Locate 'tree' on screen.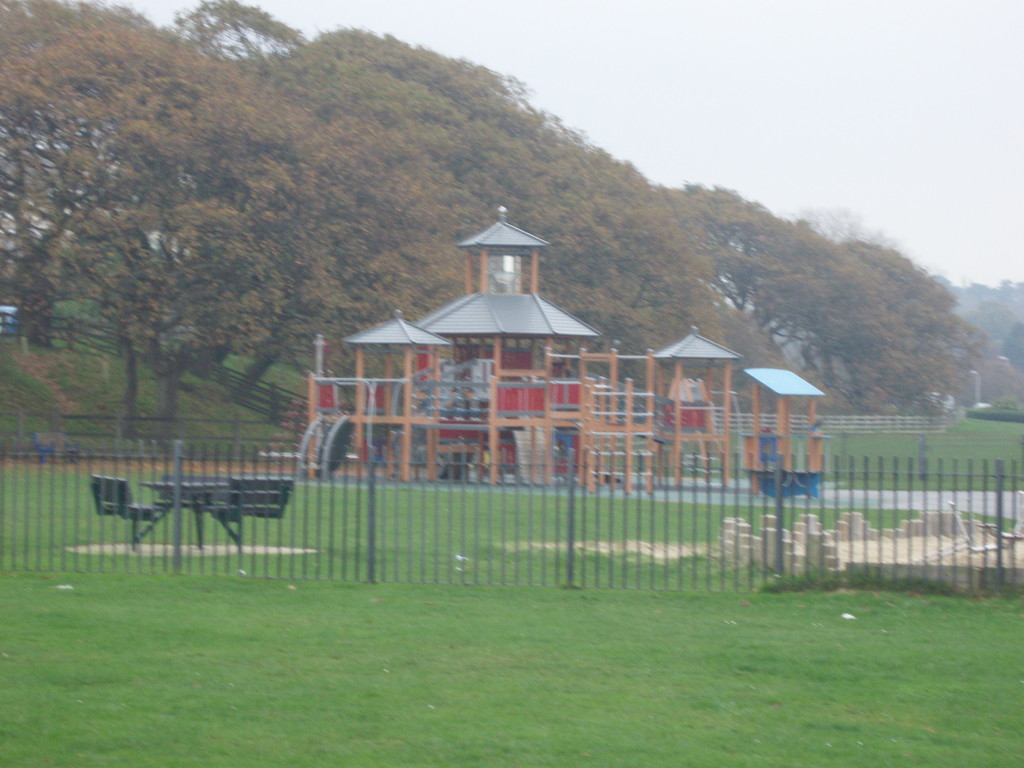
On screen at x1=0 y1=0 x2=350 y2=438.
